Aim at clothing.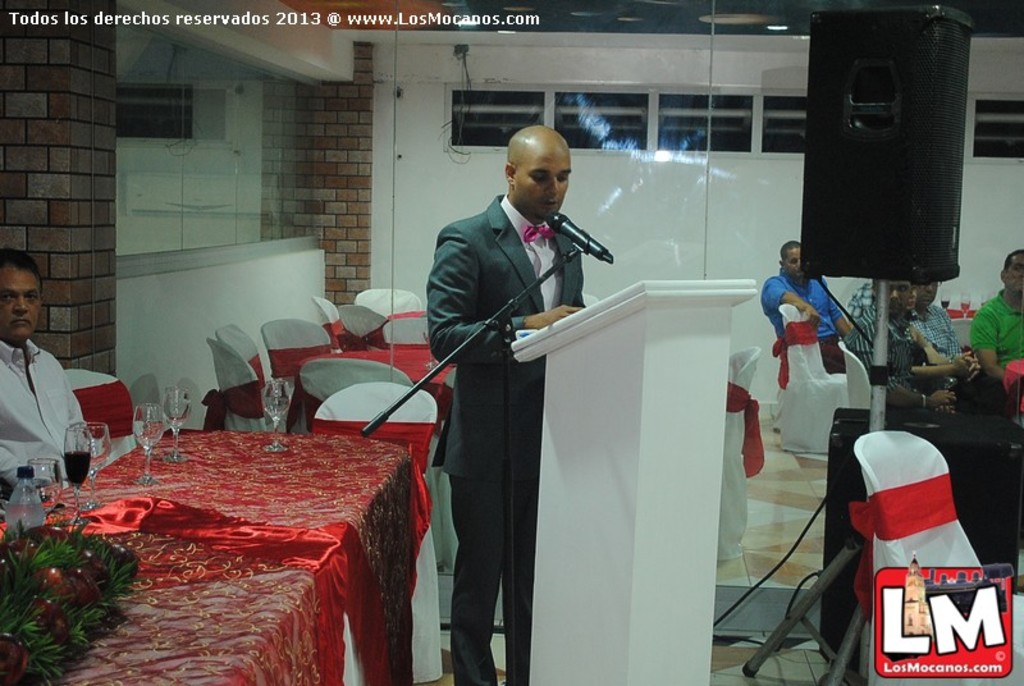
Aimed at <bbox>915, 306, 959, 358</bbox>.
